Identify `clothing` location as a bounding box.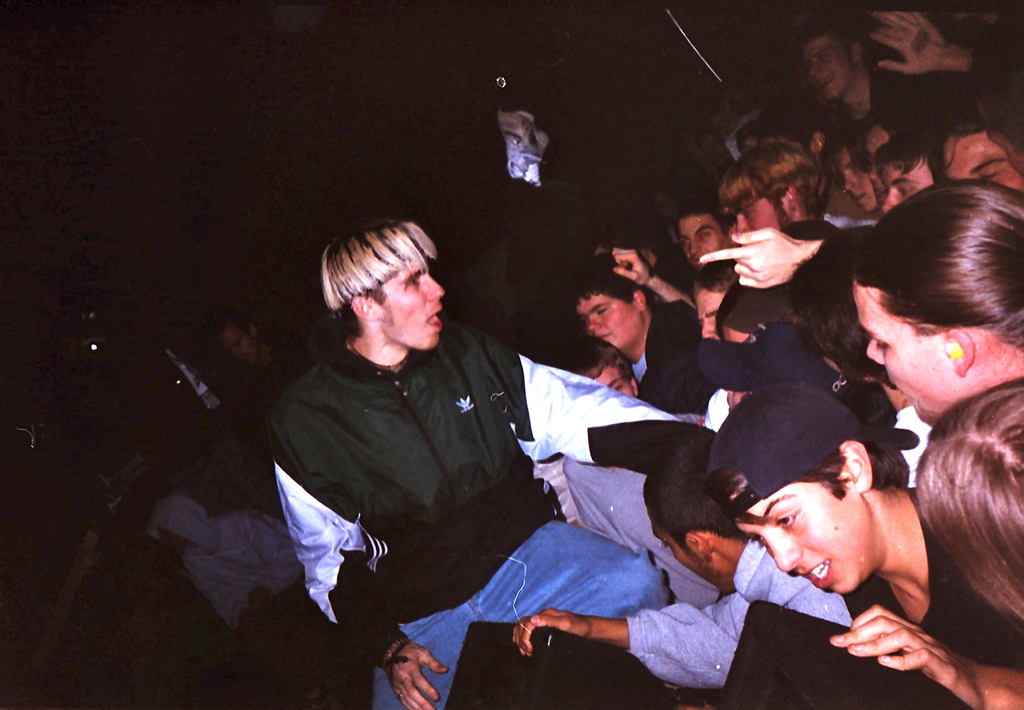
select_region(260, 250, 639, 664).
